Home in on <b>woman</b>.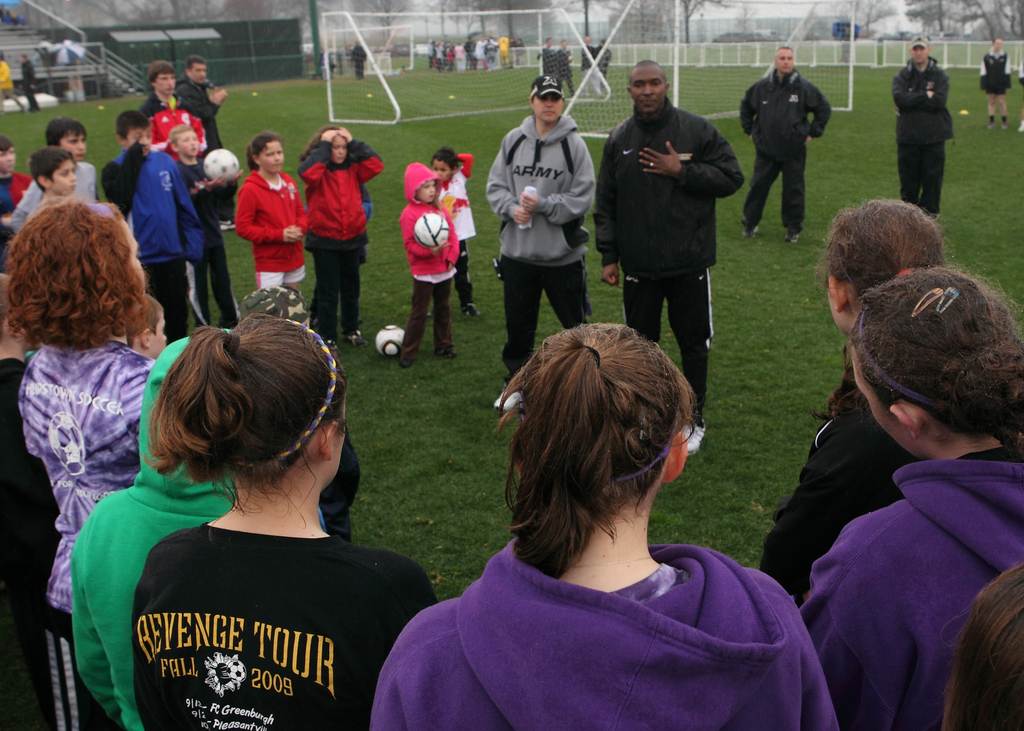
Homed in at BBox(762, 202, 958, 600).
